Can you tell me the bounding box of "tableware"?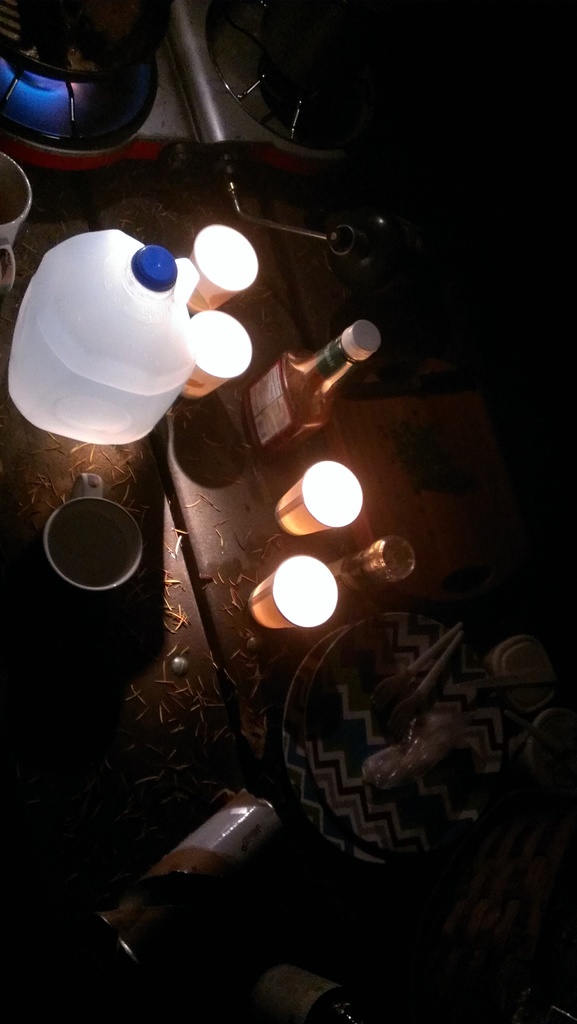
(x1=0, y1=147, x2=32, y2=301).
